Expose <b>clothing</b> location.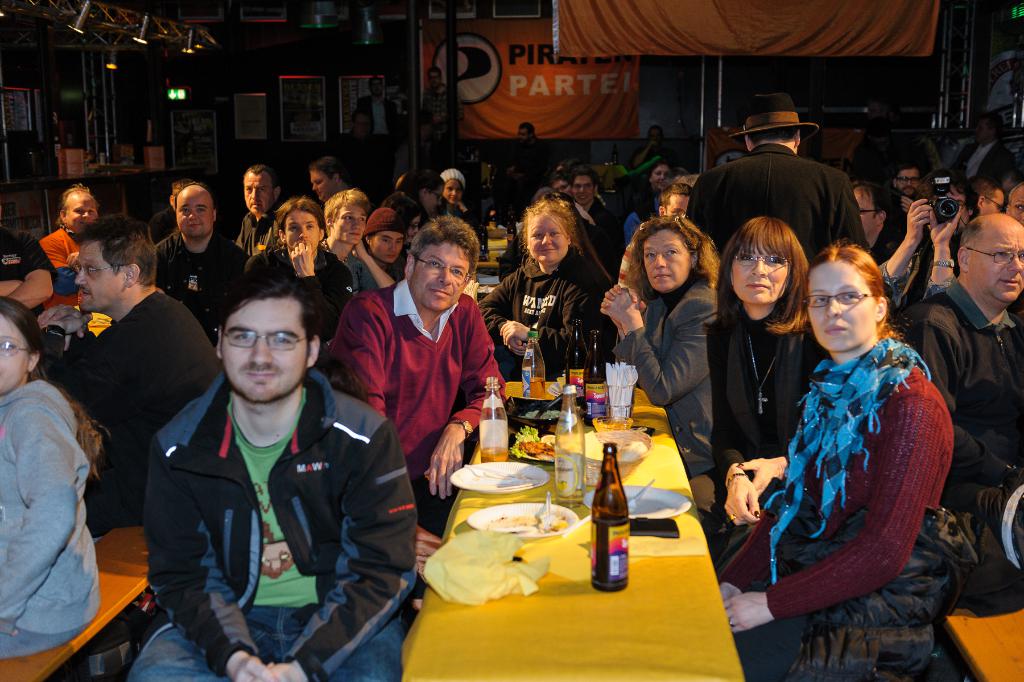
Exposed at locate(58, 283, 229, 525).
